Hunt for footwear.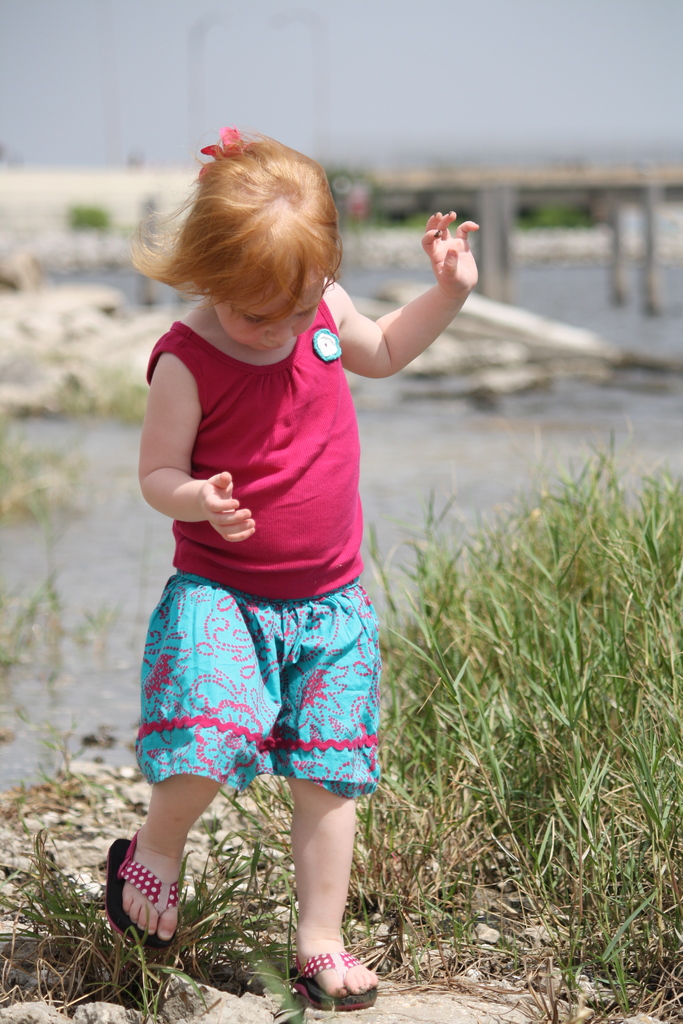
Hunted down at <region>288, 936, 375, 1009</region>.
